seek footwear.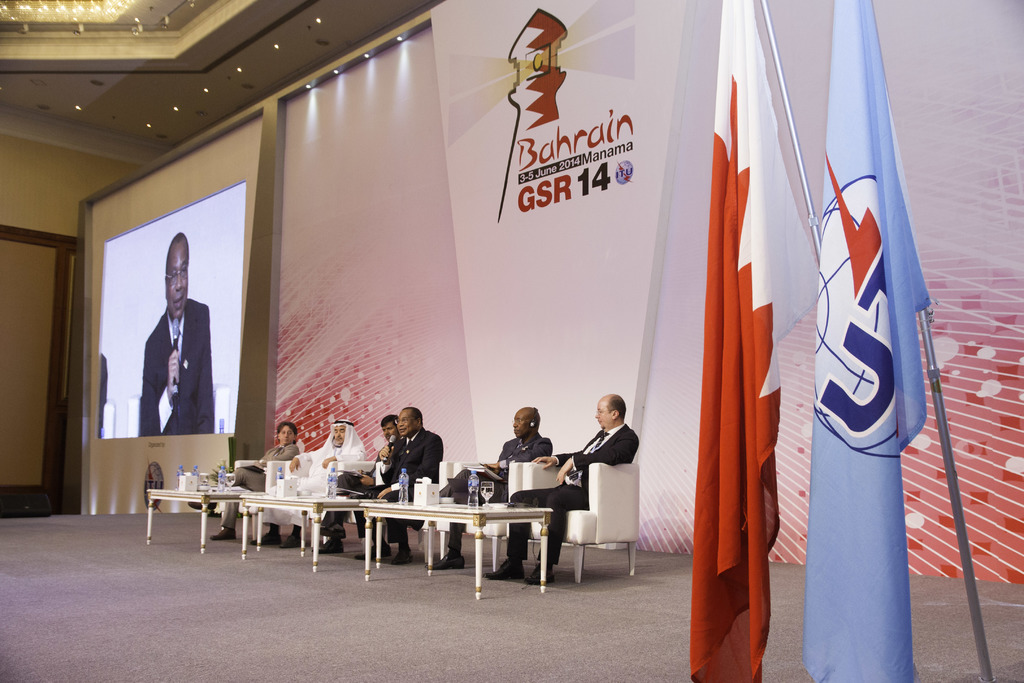
{"x1": 351, "y1": 543, "x2": 394, "y2": 563}.
